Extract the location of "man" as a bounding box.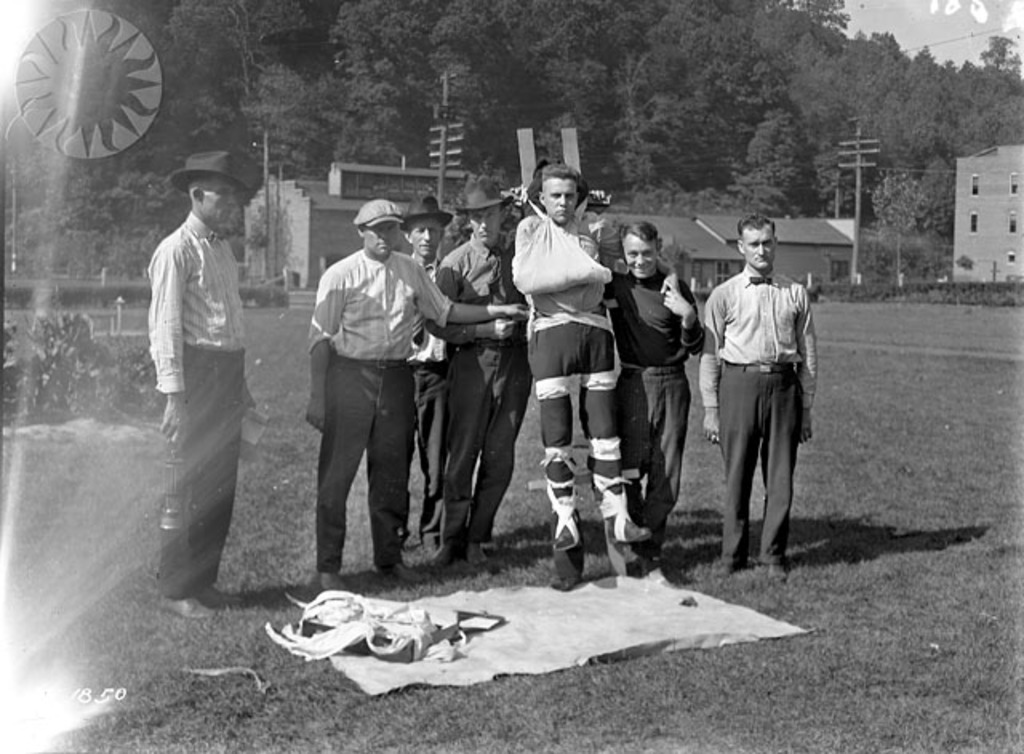
{"x1": 530, "y1": 152, "x2": 626, "y2": 599}.
